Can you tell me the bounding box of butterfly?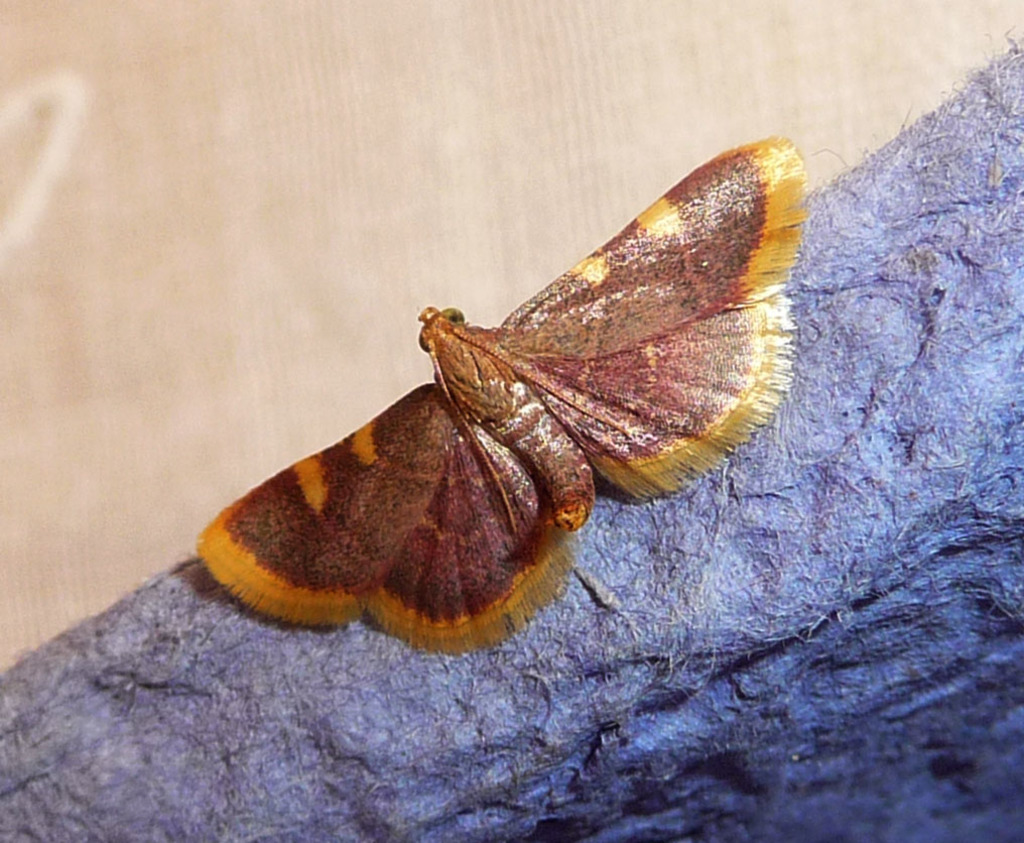
box(178, 161, 817, 638).
